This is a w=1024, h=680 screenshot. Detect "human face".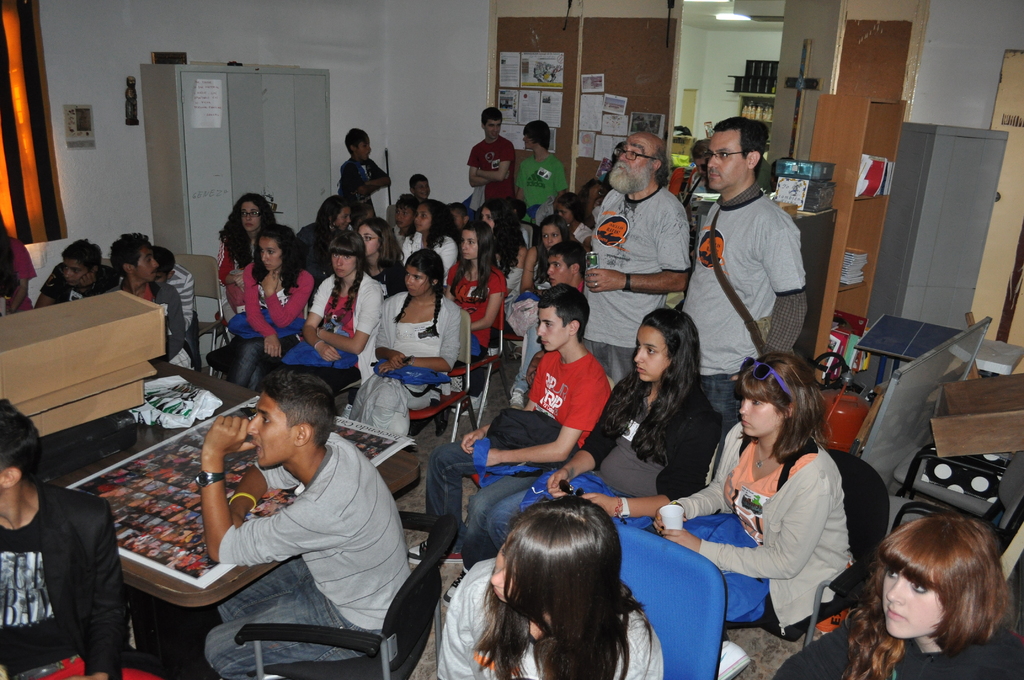
pyautogui.locateOnScreen(358, 138, 371, 163).
